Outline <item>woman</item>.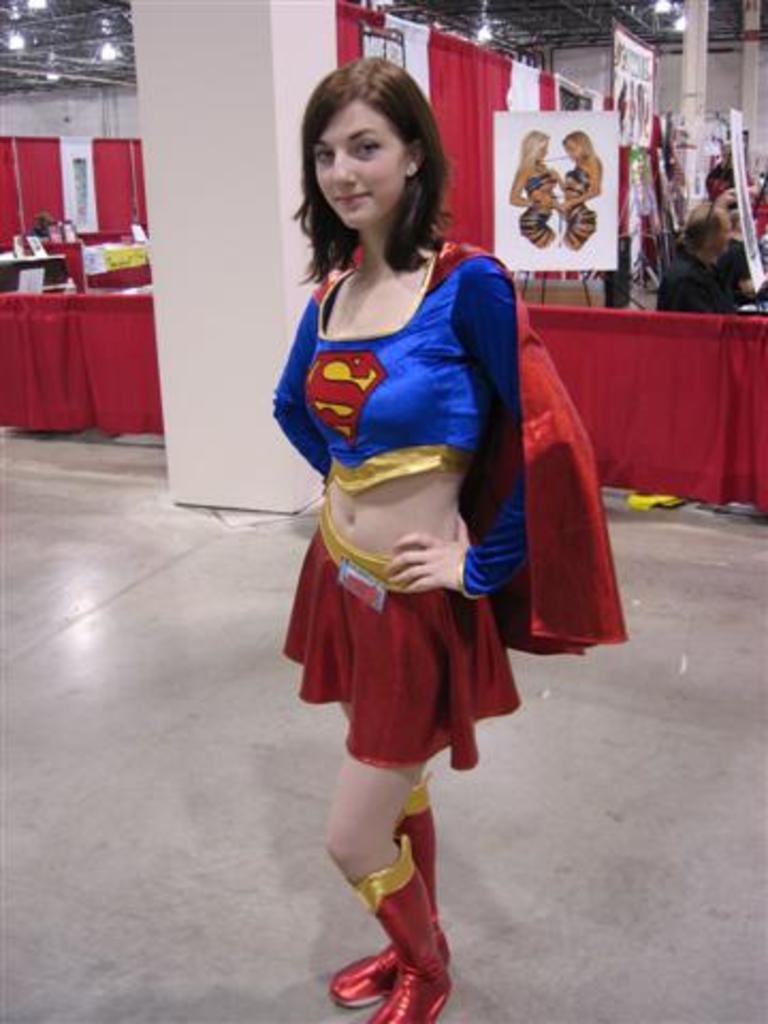
Outline: detection(555, 126, 606, 256).
